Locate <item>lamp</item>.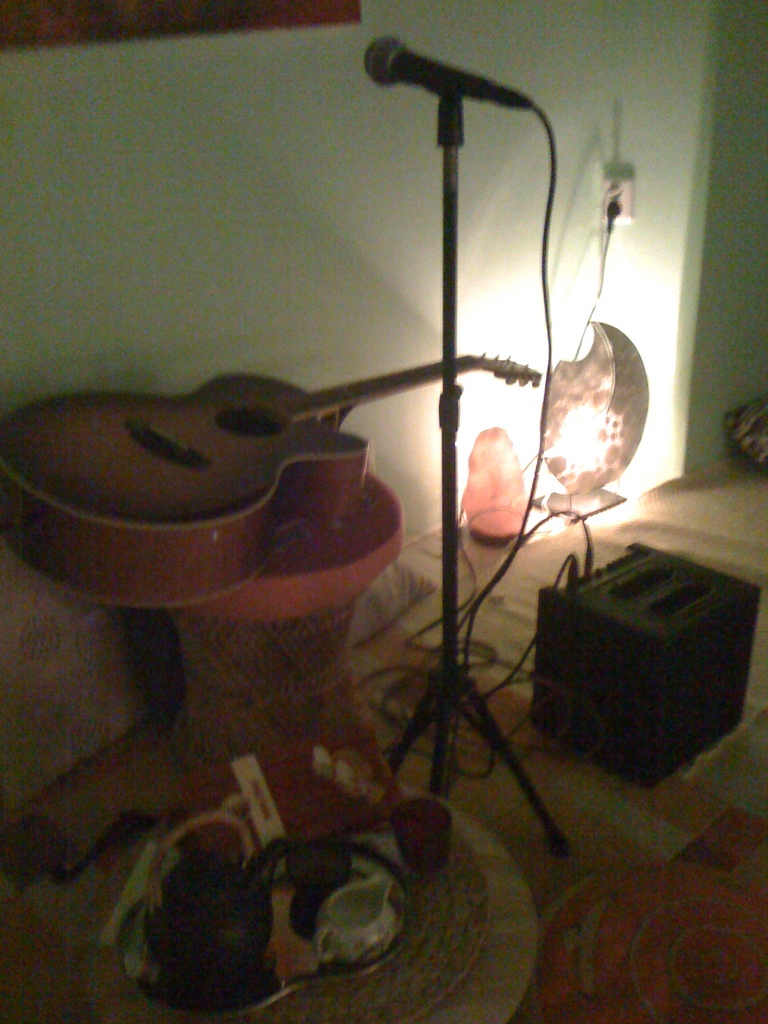
Bounding box: [458, 421, 533, 541].
